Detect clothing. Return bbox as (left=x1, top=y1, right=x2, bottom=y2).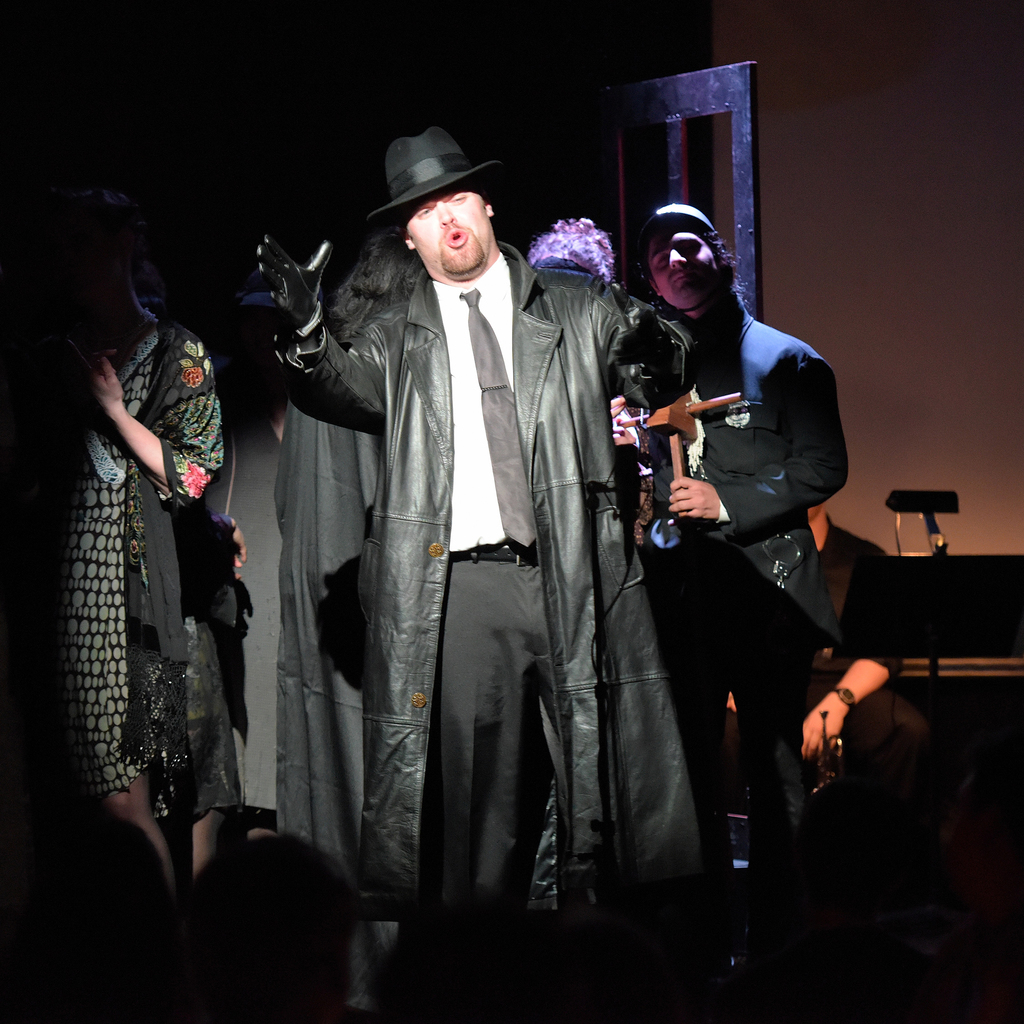
(left=271, top=243, right=694, bottom=1023).
